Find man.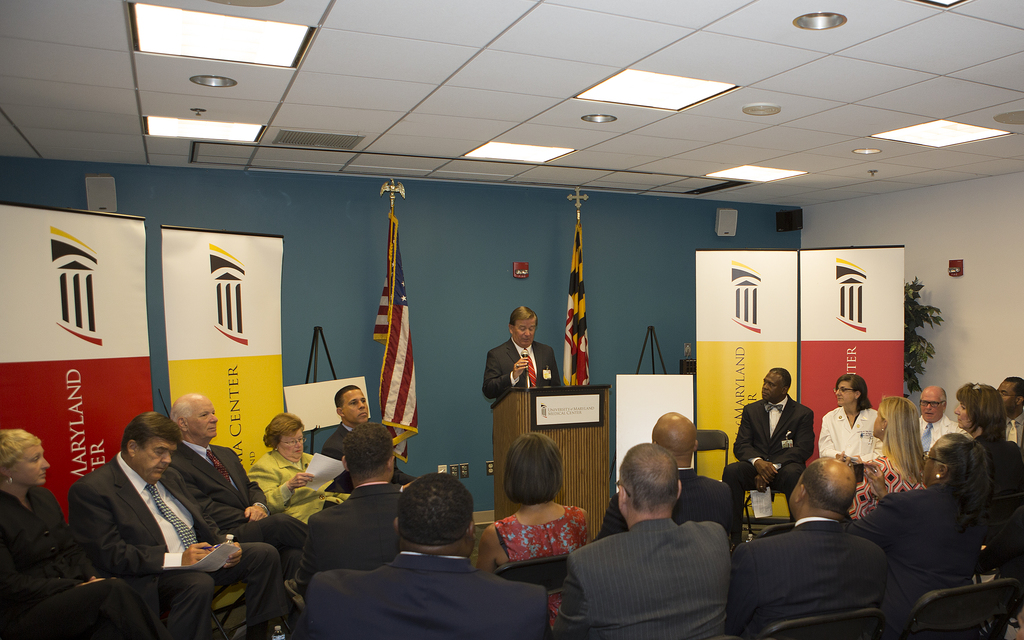
<region>731, 456, 894, 639</region>.
